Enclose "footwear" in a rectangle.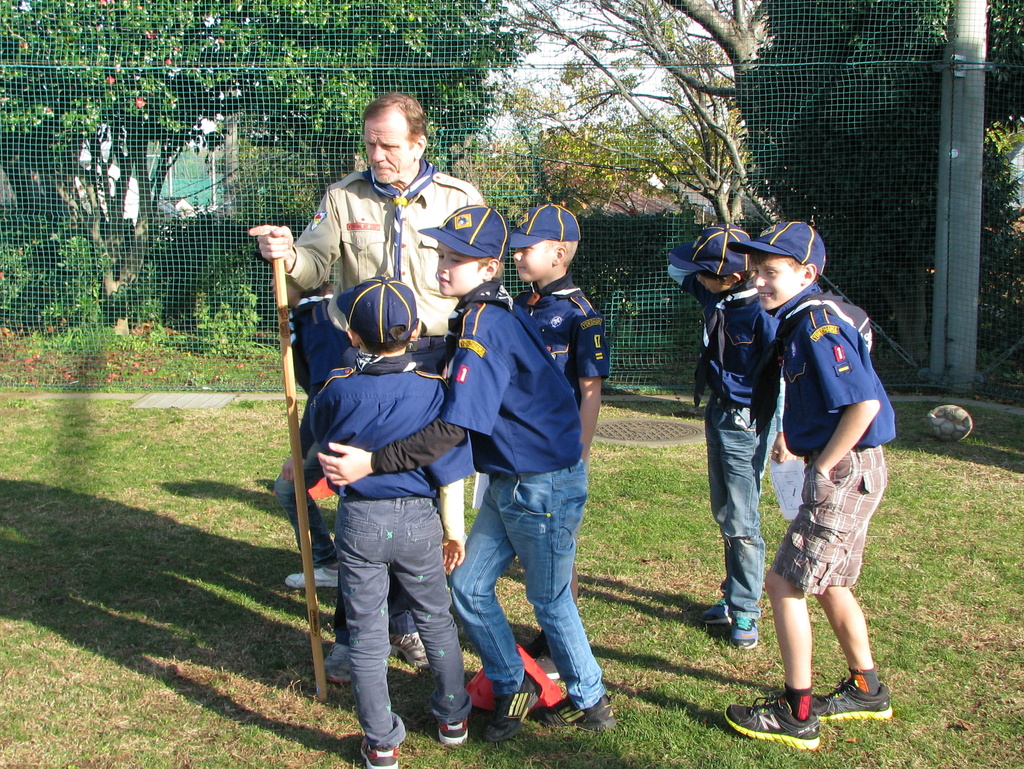
l=724, t=693, r=818, b=751.
